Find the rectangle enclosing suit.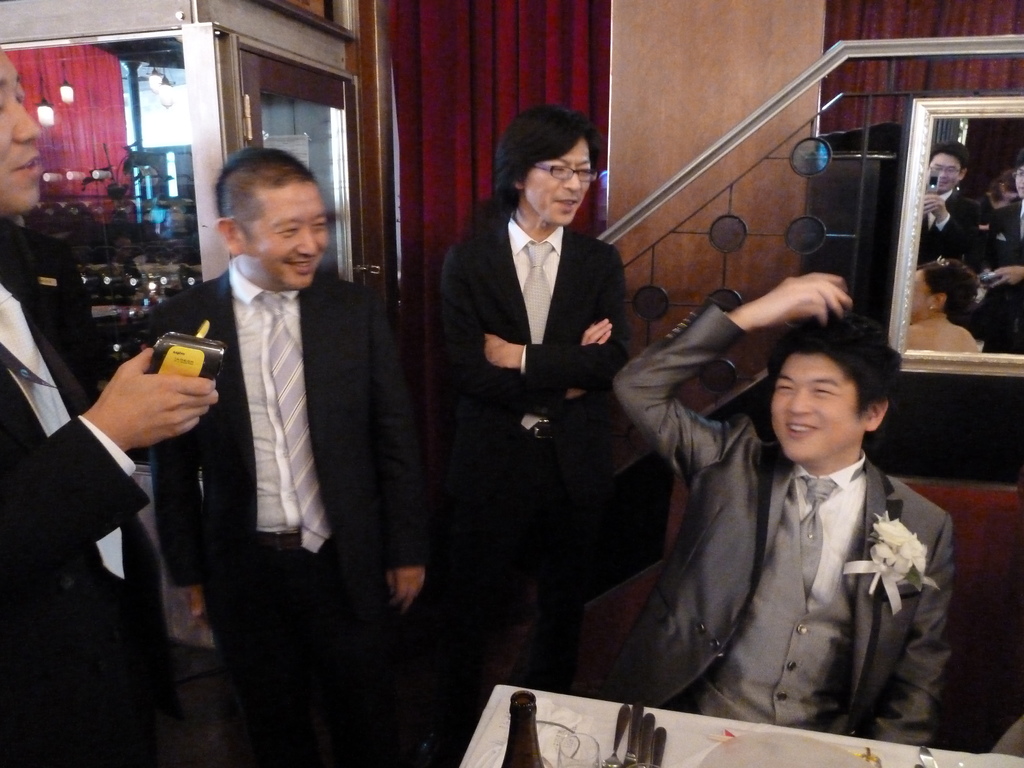
x1=152, y1=255, x2=438, y2=767.
